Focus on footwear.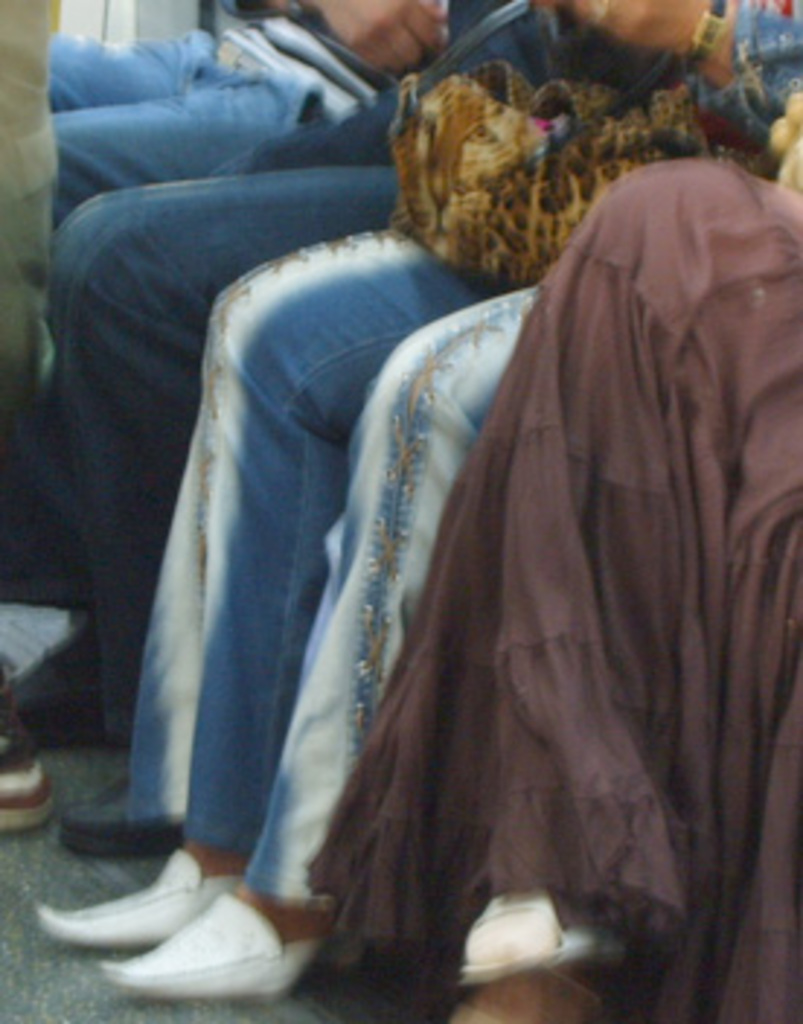
Focused at region(67, 774, 195, 855).
